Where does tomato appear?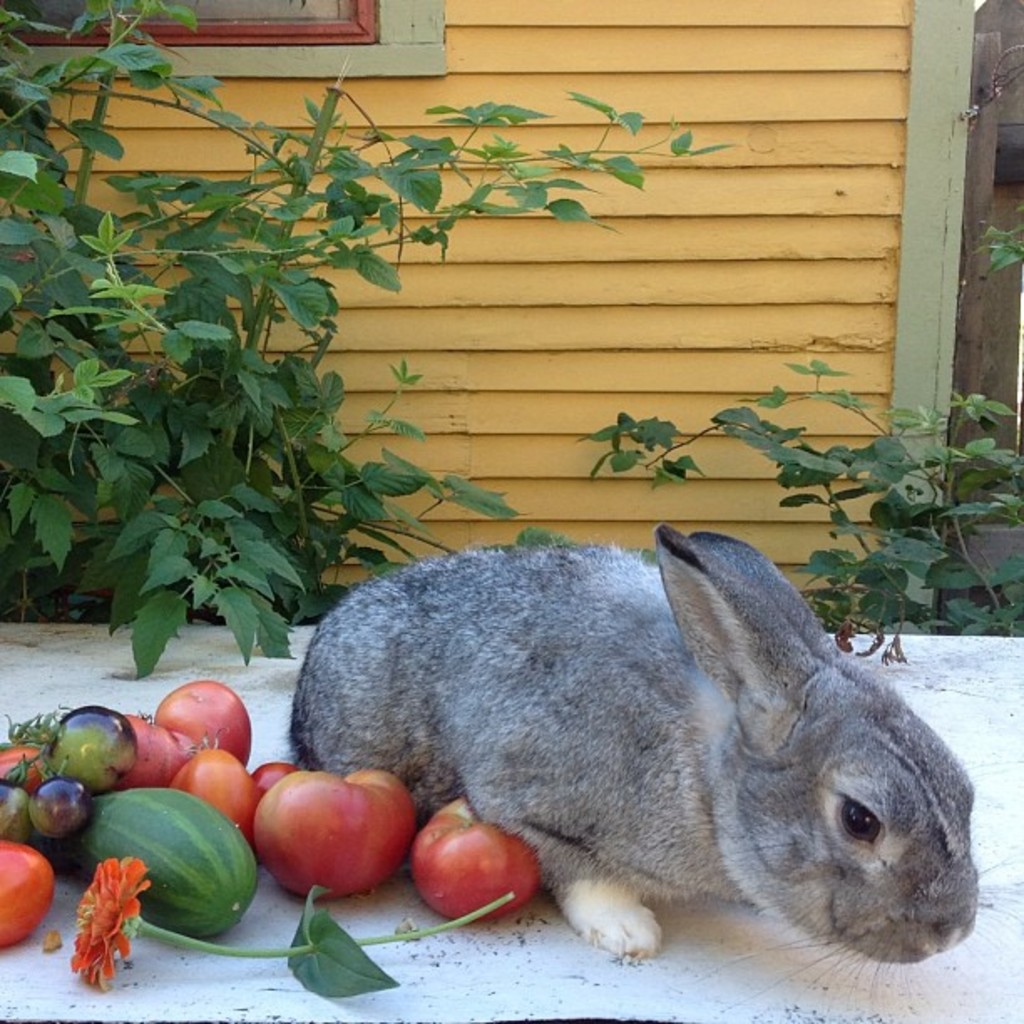
Appears at (408, 832, 537, 939).
